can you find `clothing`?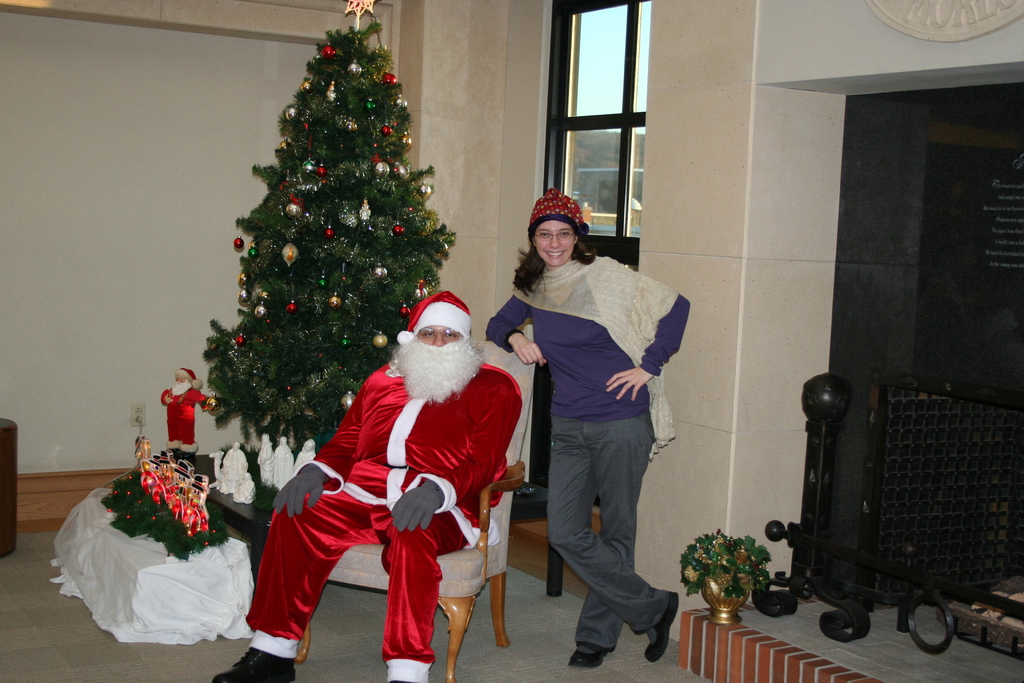
Yes, bounding box: BBox(161, 381, 211, 451).
